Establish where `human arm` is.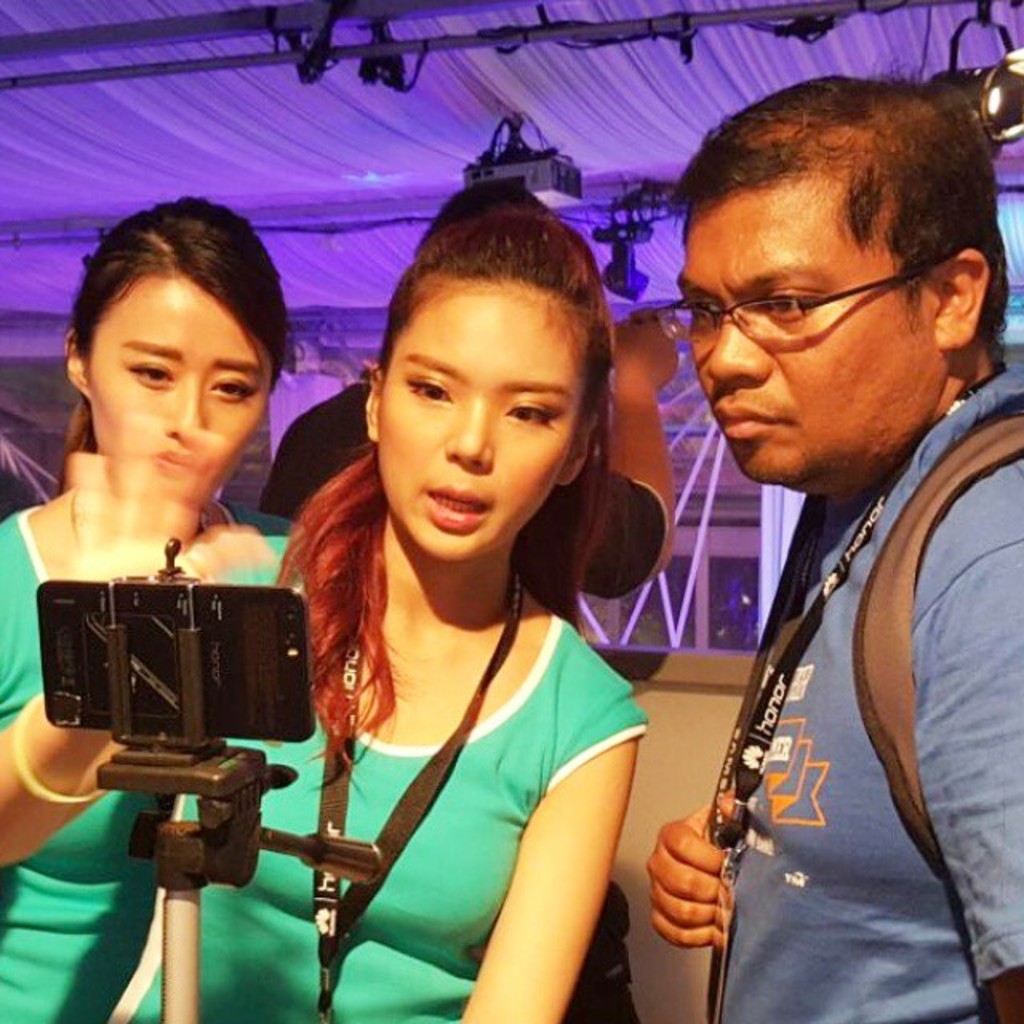
Established at Rect(907, 533, 1022, 1022).
